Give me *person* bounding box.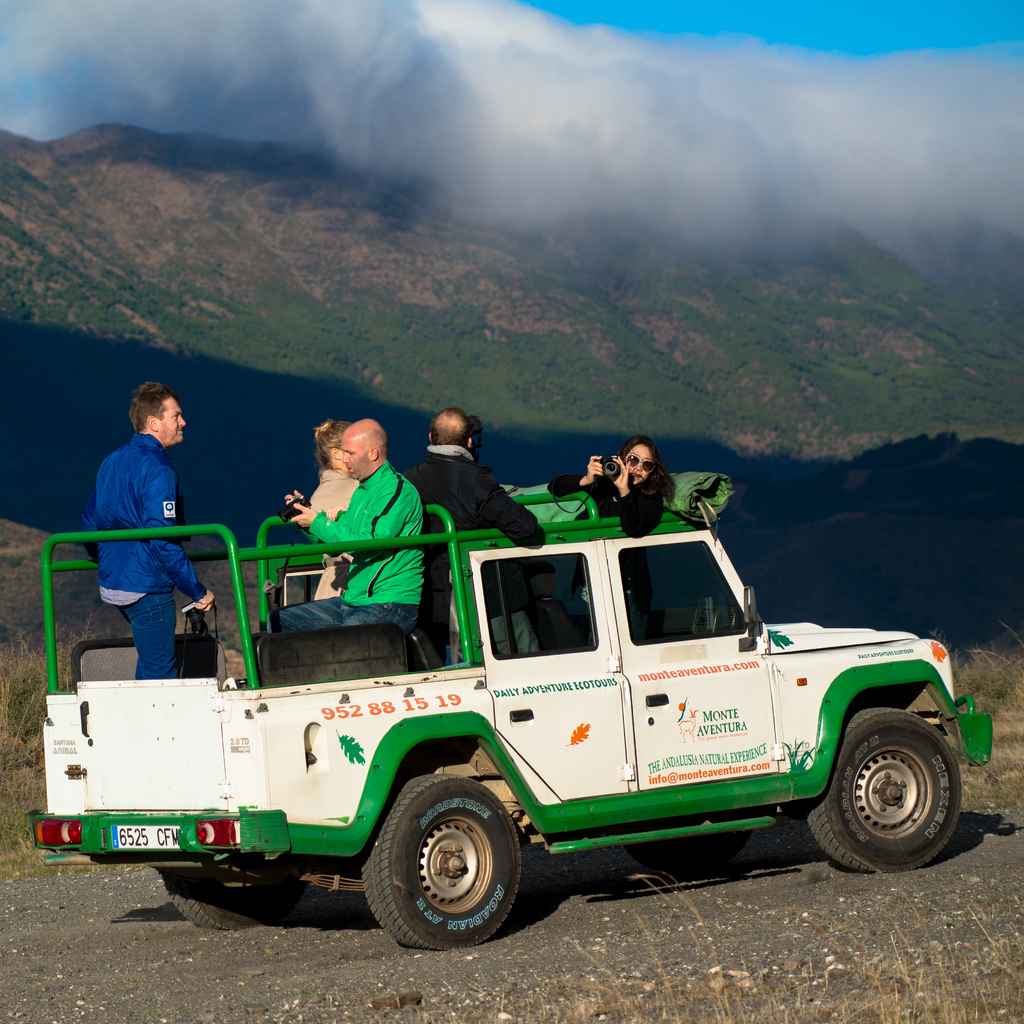
(x1=295, y1=413, x2=388, y2=595).
